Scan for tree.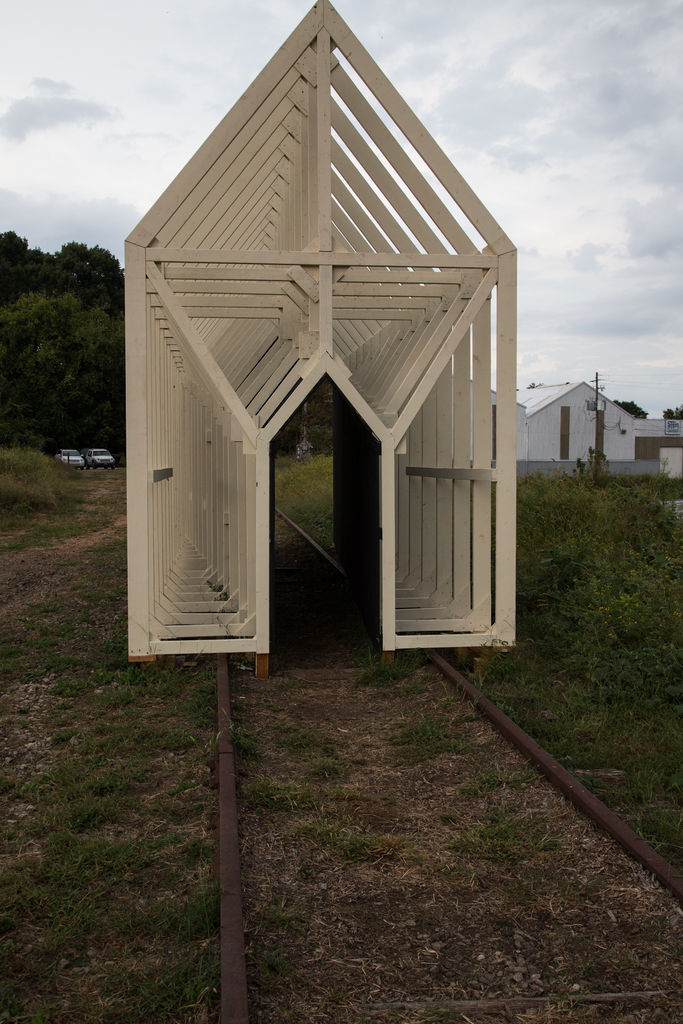
Scan result: <bbox>3, 220, 135, 477</bbox>.
